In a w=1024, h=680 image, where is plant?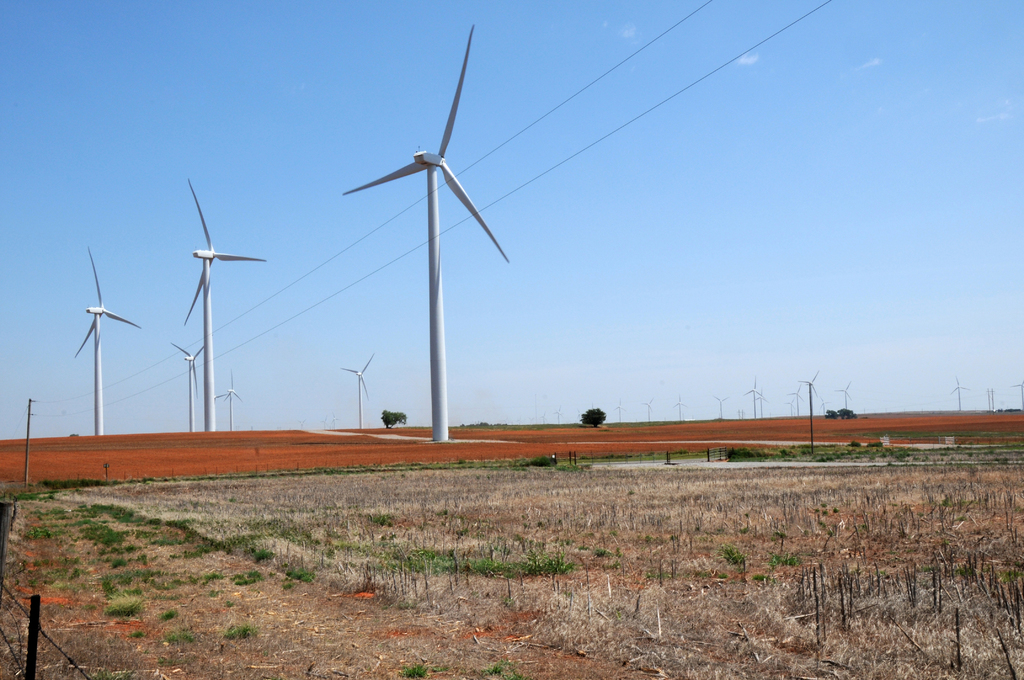
[x1=88, y1=522, x2=129, y2=546].
